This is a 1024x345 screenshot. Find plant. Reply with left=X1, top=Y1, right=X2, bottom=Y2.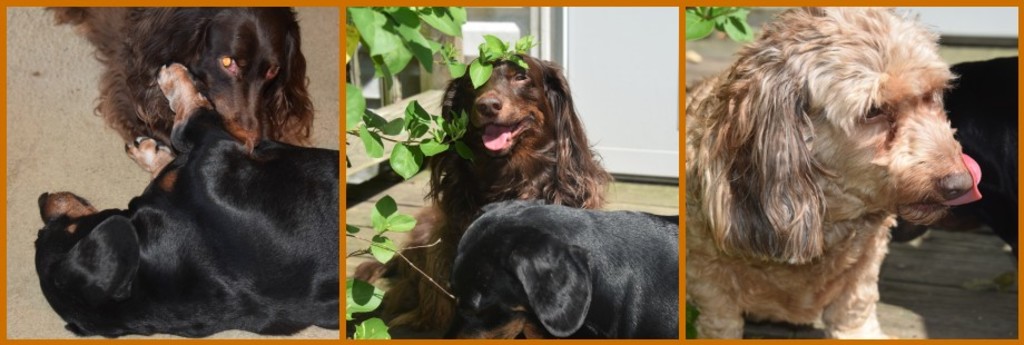
left=347, top=8, right=536, bottom=342.
